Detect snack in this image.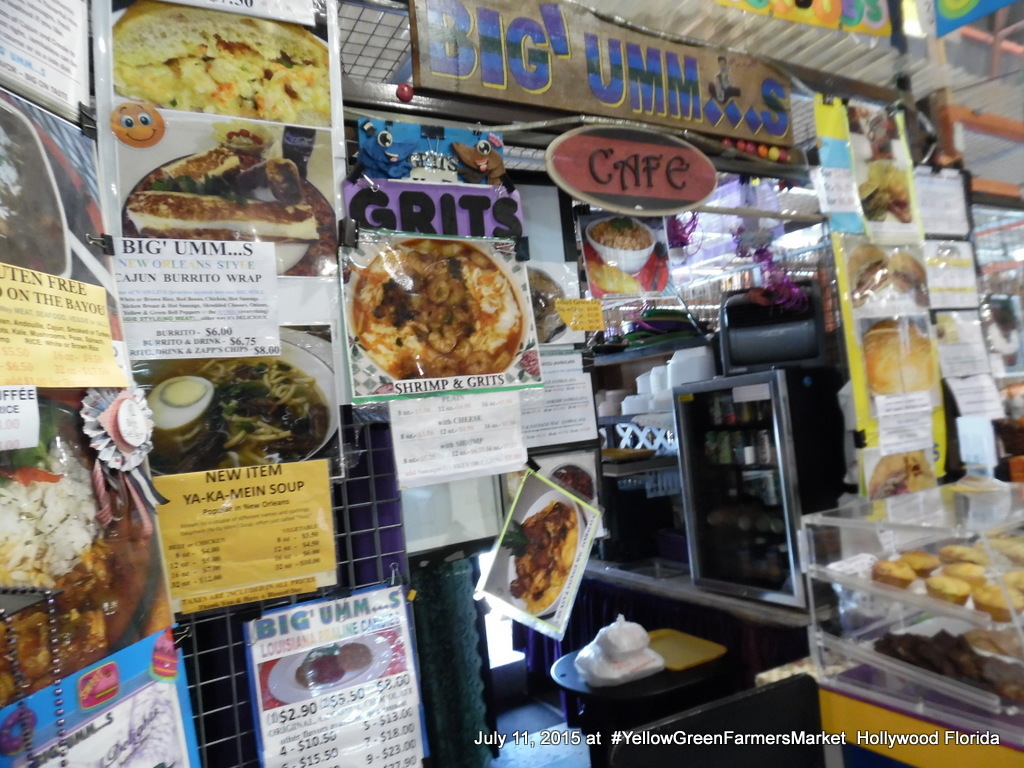
Detection: 921, 573, 973, 605.
